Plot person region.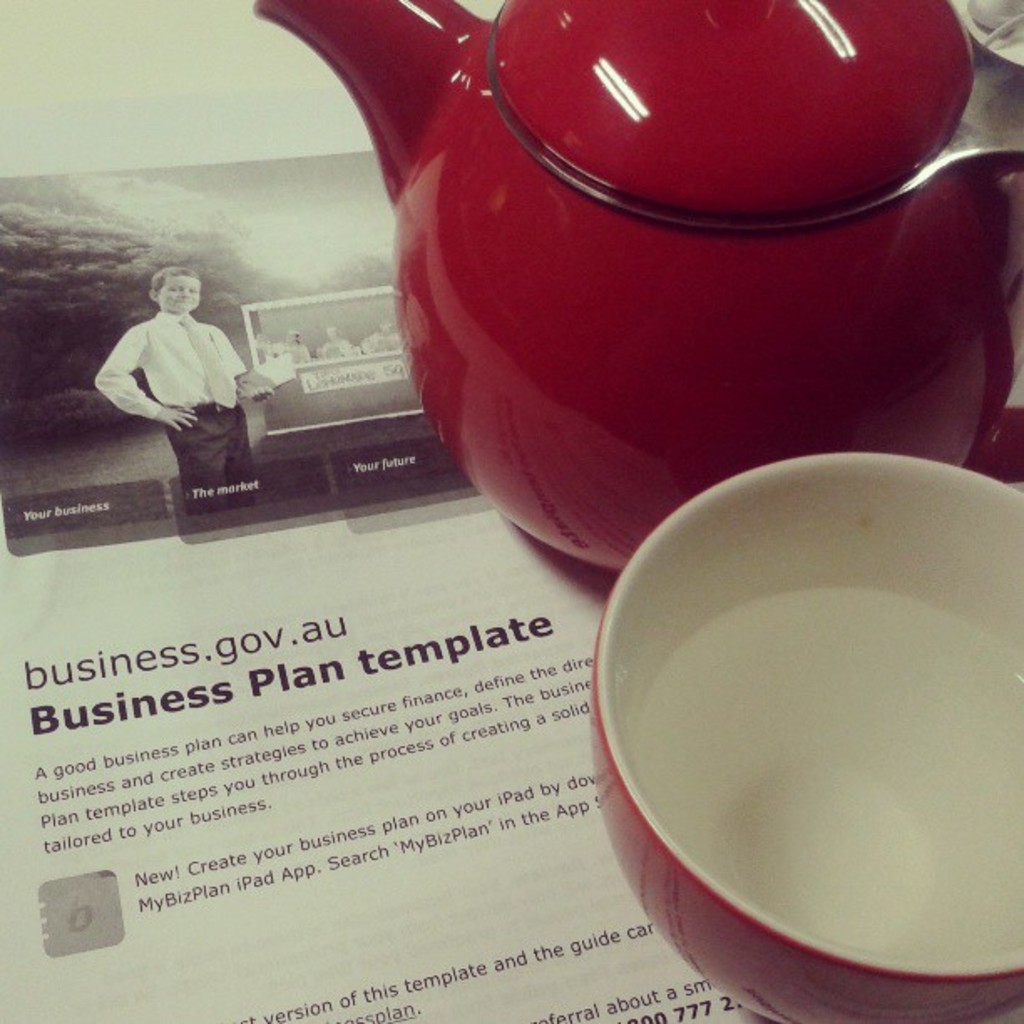
Plotted at Rect(323, 321, 355, 358).
